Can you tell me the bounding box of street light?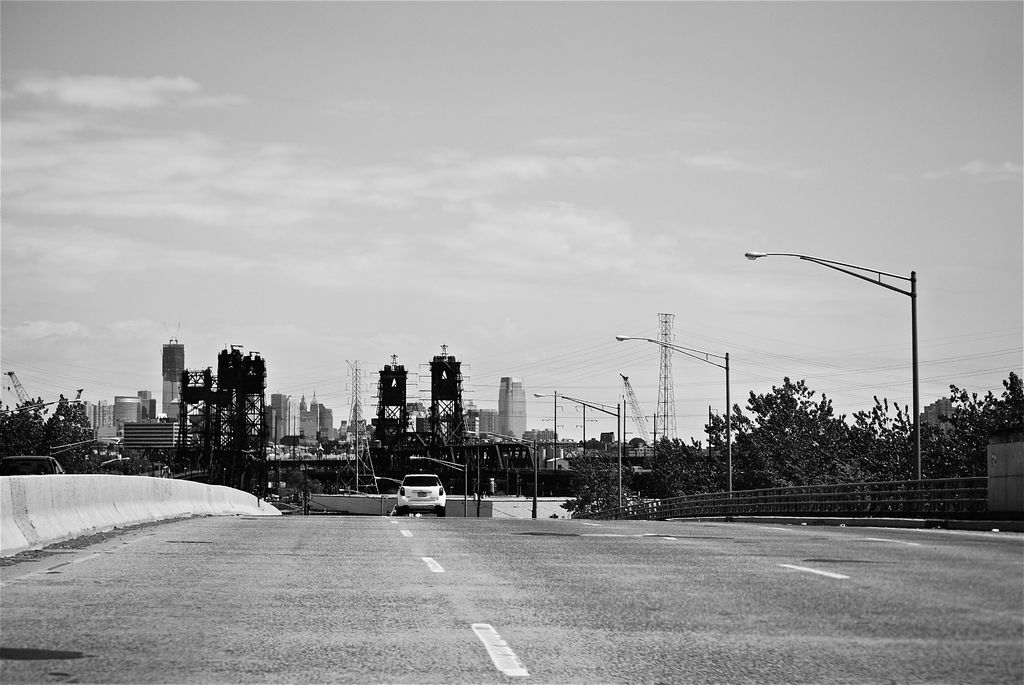
detection(371, 468, 402, 484).
